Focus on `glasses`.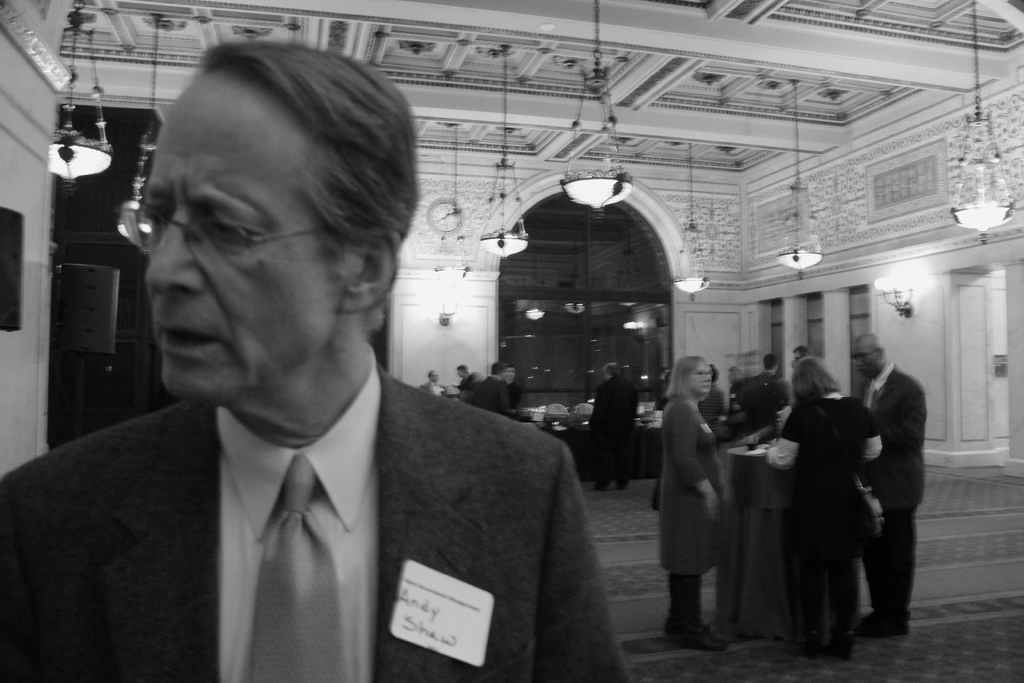
Focused at locate(851, 346, 878, 363).
